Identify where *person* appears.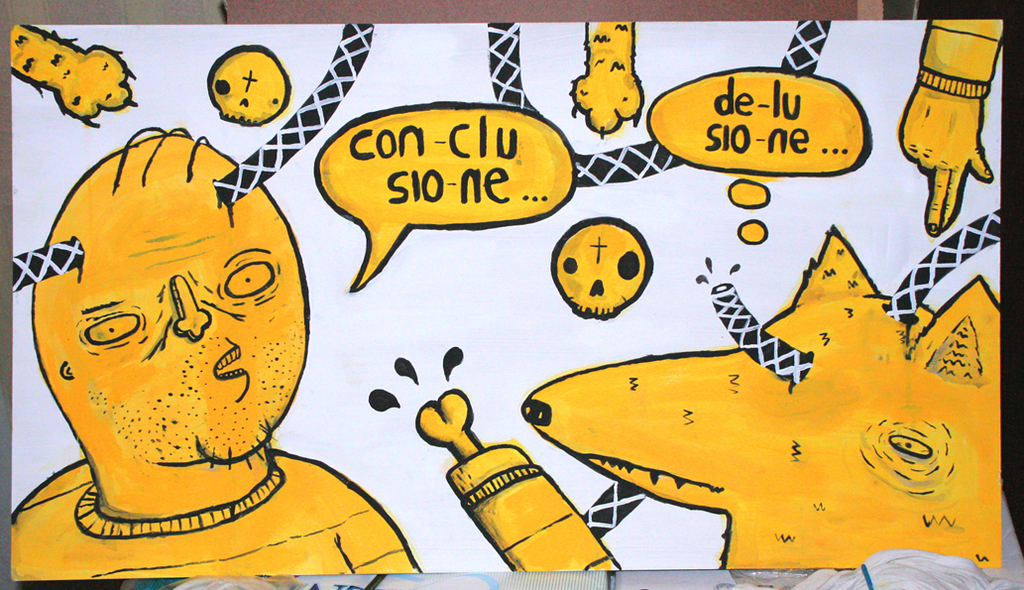
Appears at 0/108/338/555.
